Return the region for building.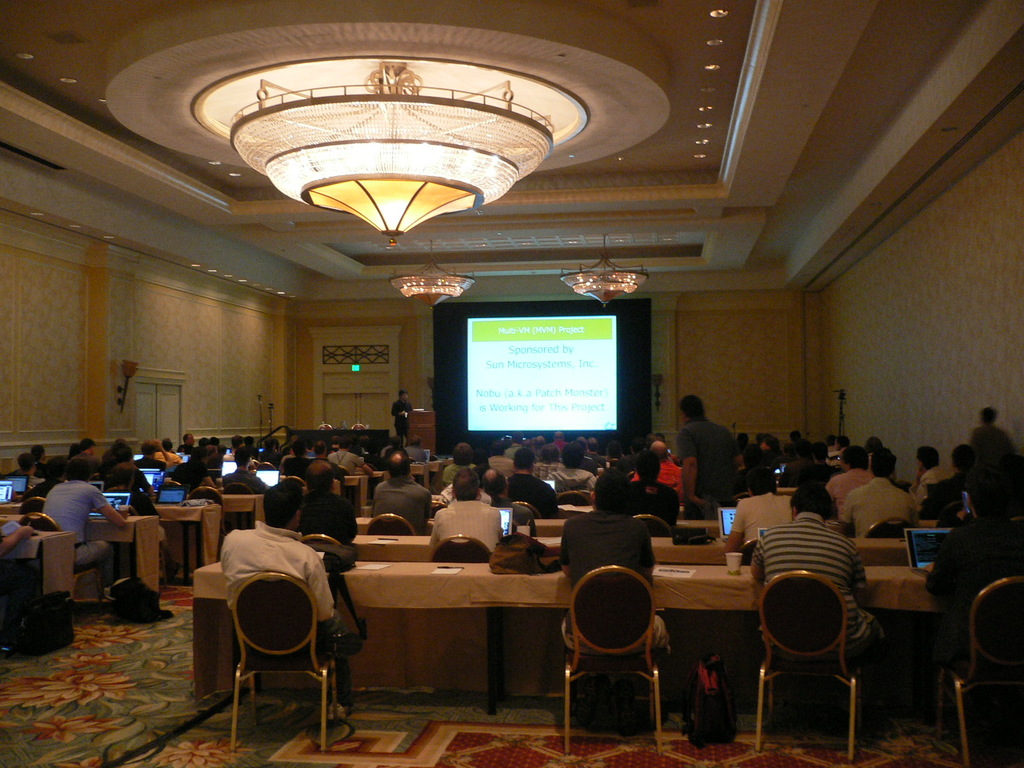
2/0/1020/767.
